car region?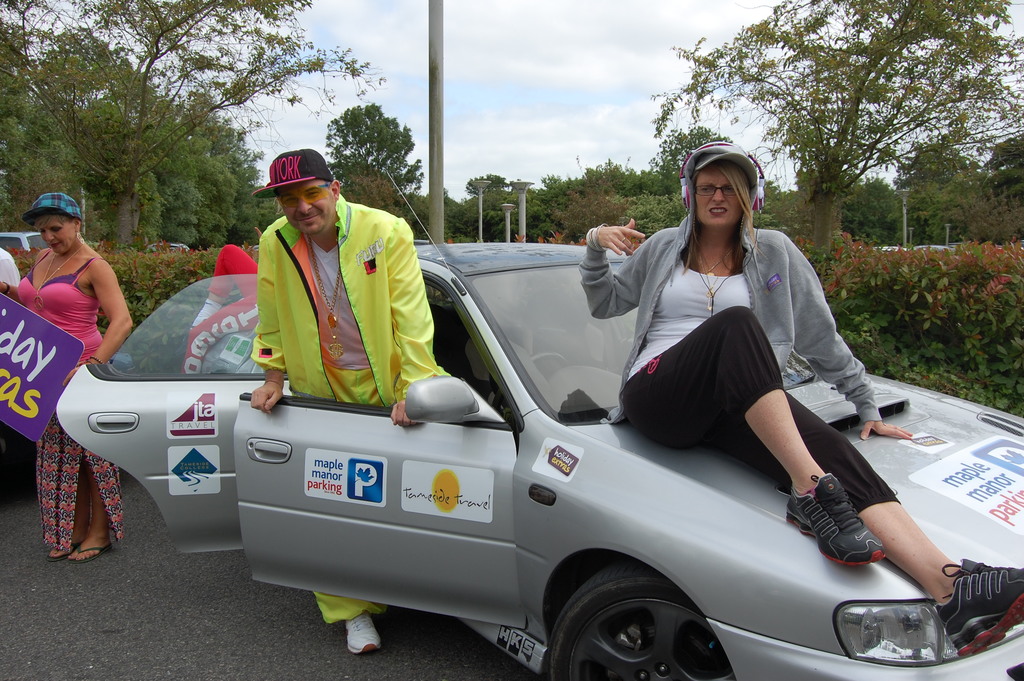
locate(52, 165, 1023, 680)
